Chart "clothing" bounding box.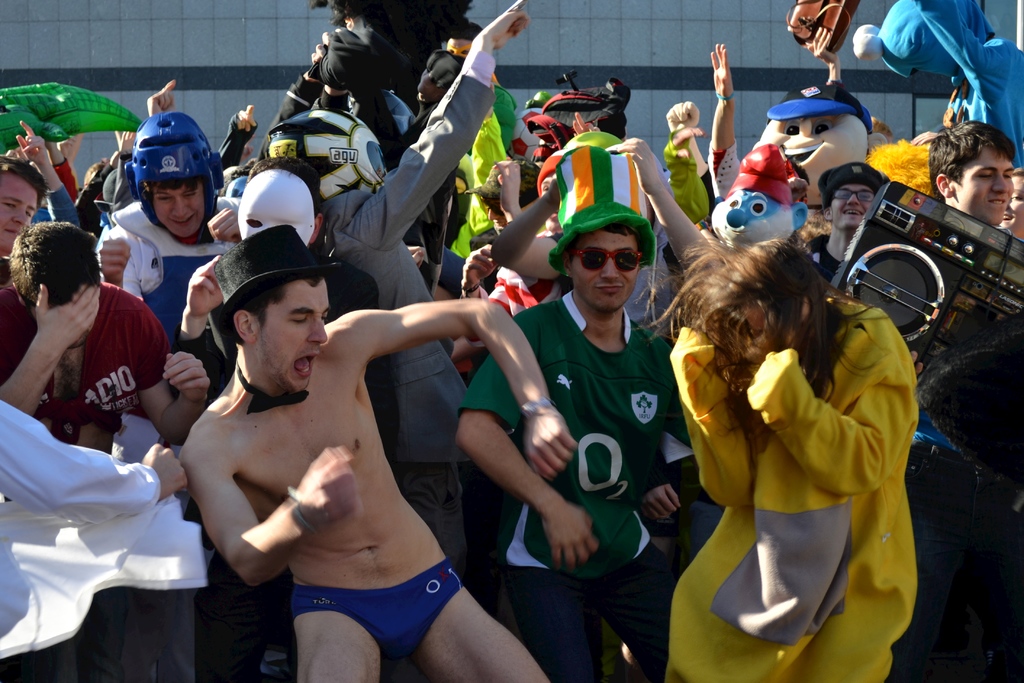
Charted: l=182, t=245, r=406, b=453.
